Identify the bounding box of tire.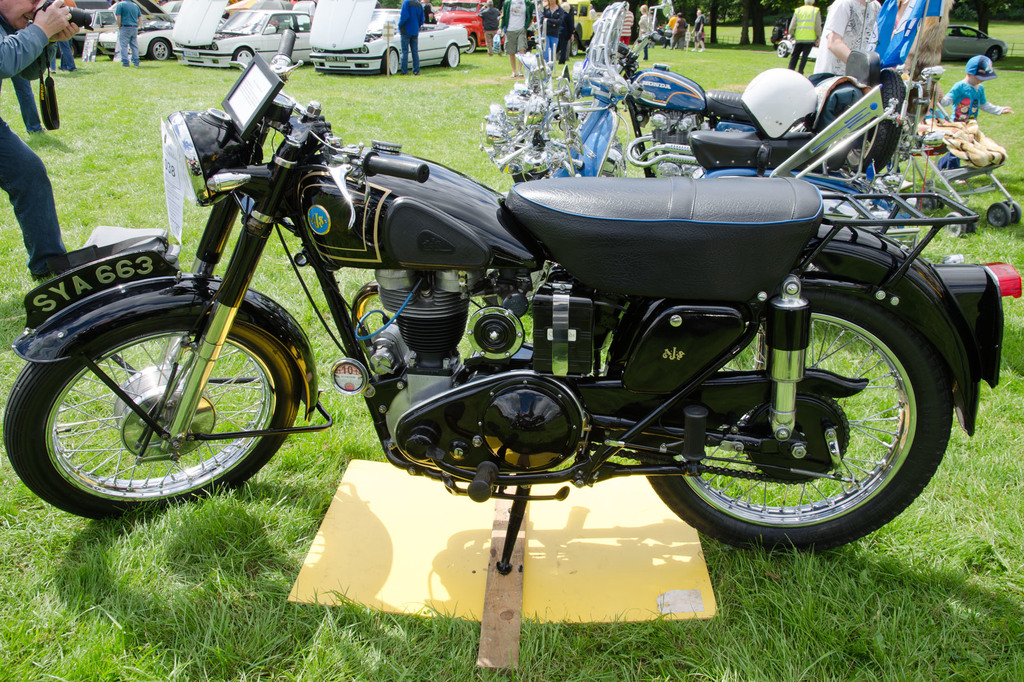
<box>777,44,788,57</box>.
